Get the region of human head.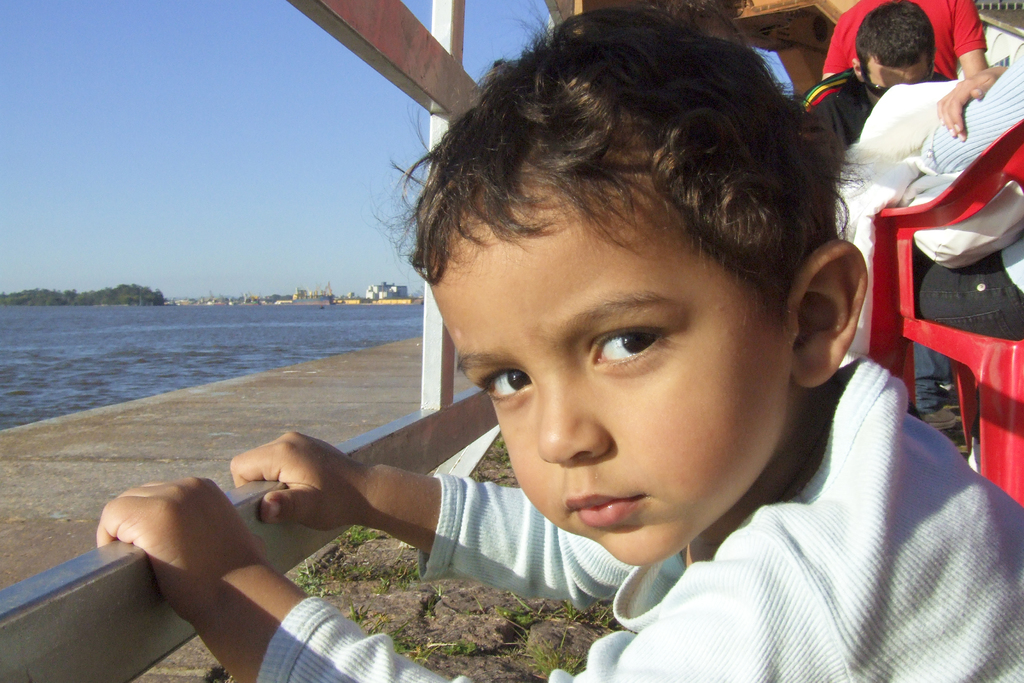
[x1=858, y1=0, x2=943, y2=104].
